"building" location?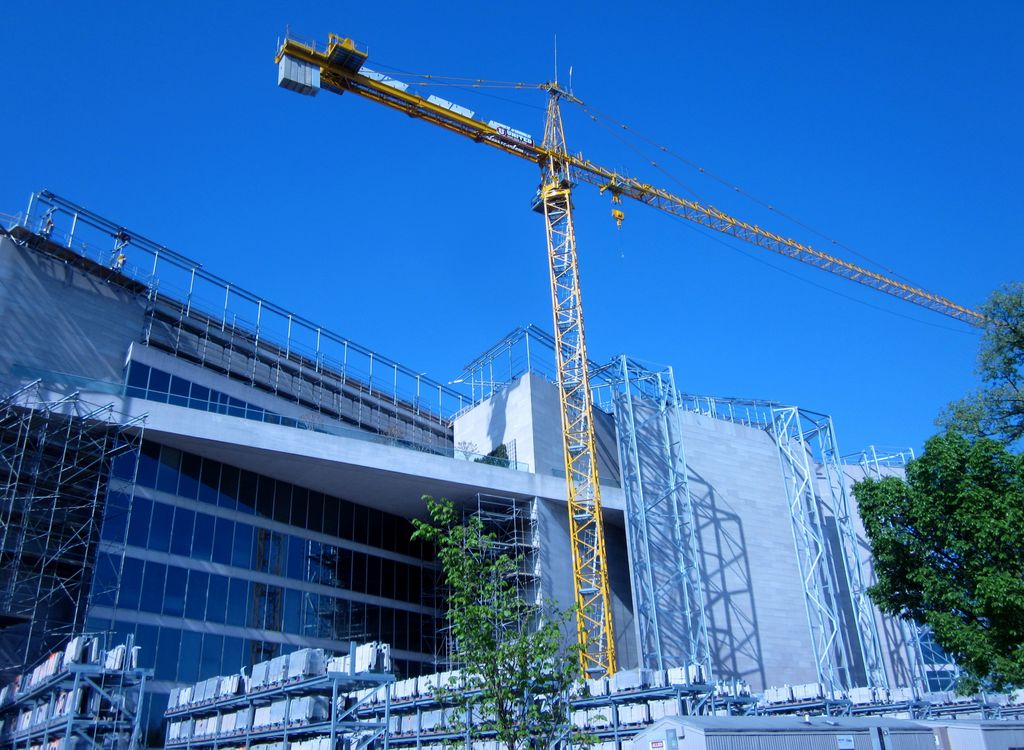
0:191:1023:749
